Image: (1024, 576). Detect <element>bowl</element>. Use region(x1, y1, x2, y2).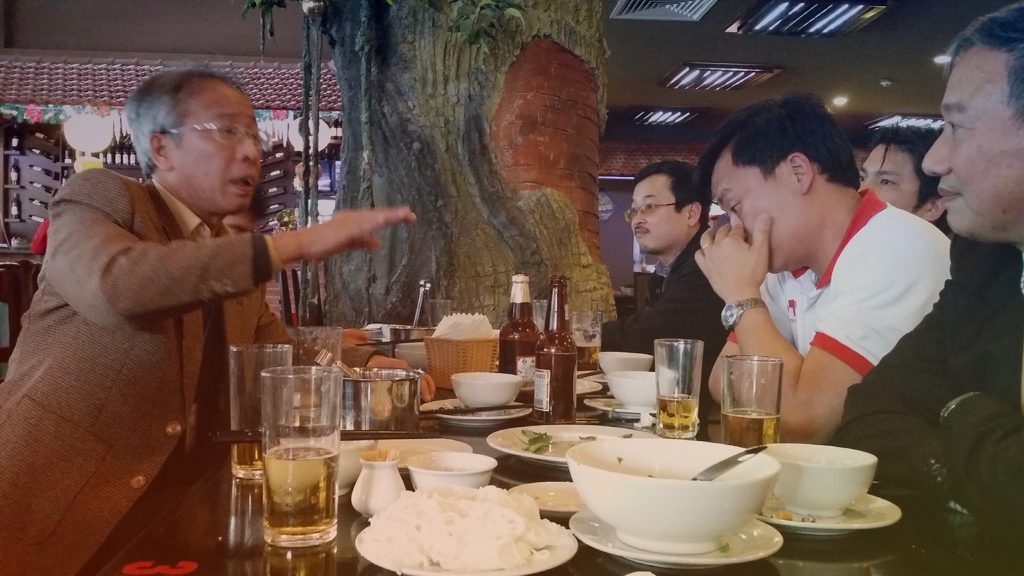
region(287, 442, 375, 493).
